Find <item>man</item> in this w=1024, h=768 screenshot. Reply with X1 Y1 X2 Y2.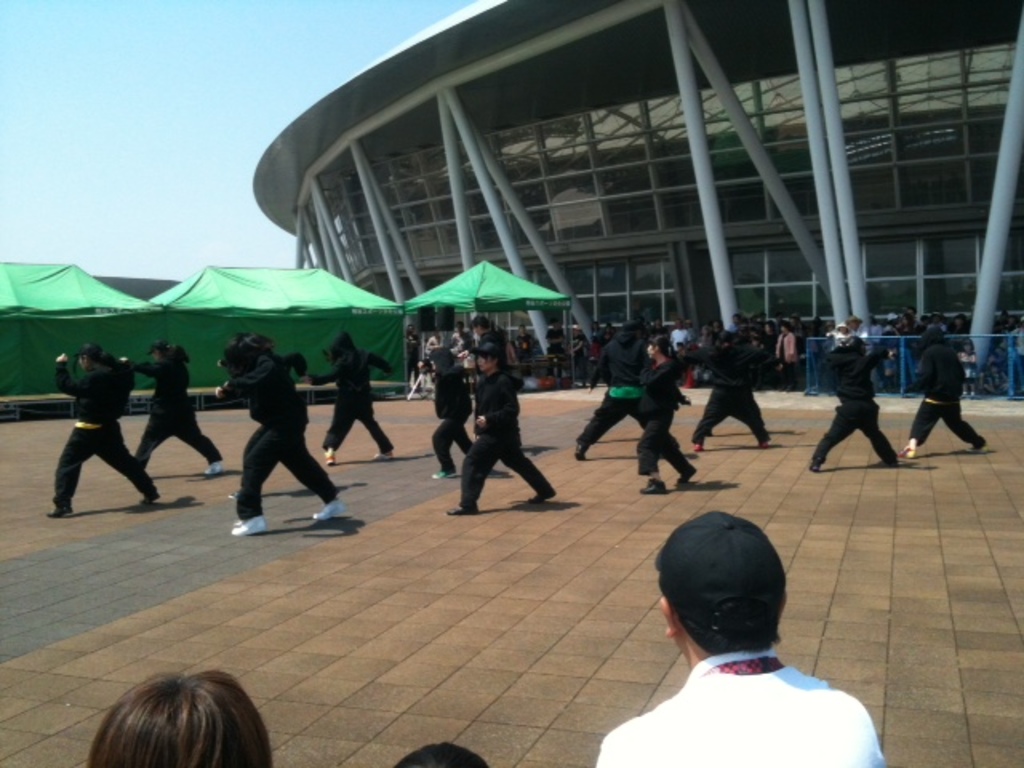
600 467 891 767.
